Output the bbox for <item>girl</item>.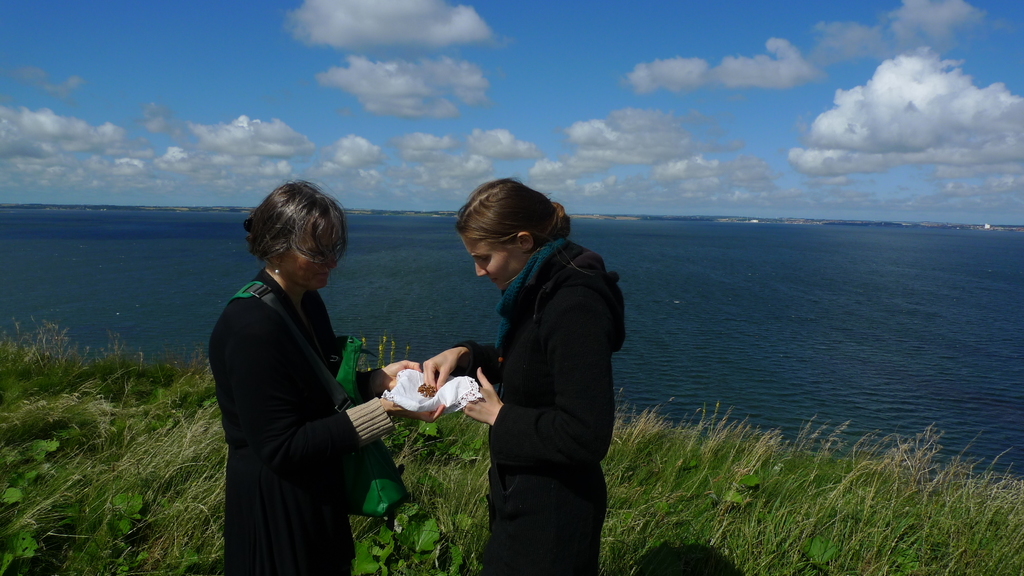
205 182 423 575.
